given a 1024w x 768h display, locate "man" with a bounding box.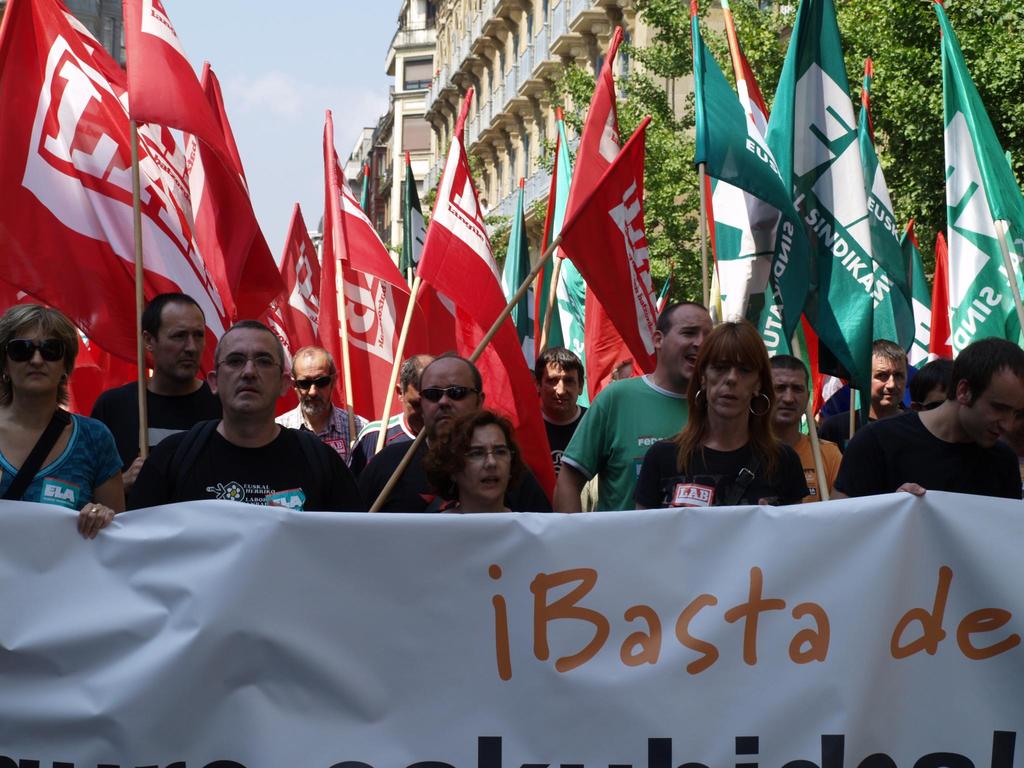
Located: pyautogui.locateOnScreen(838, 332, 1023, 505).
